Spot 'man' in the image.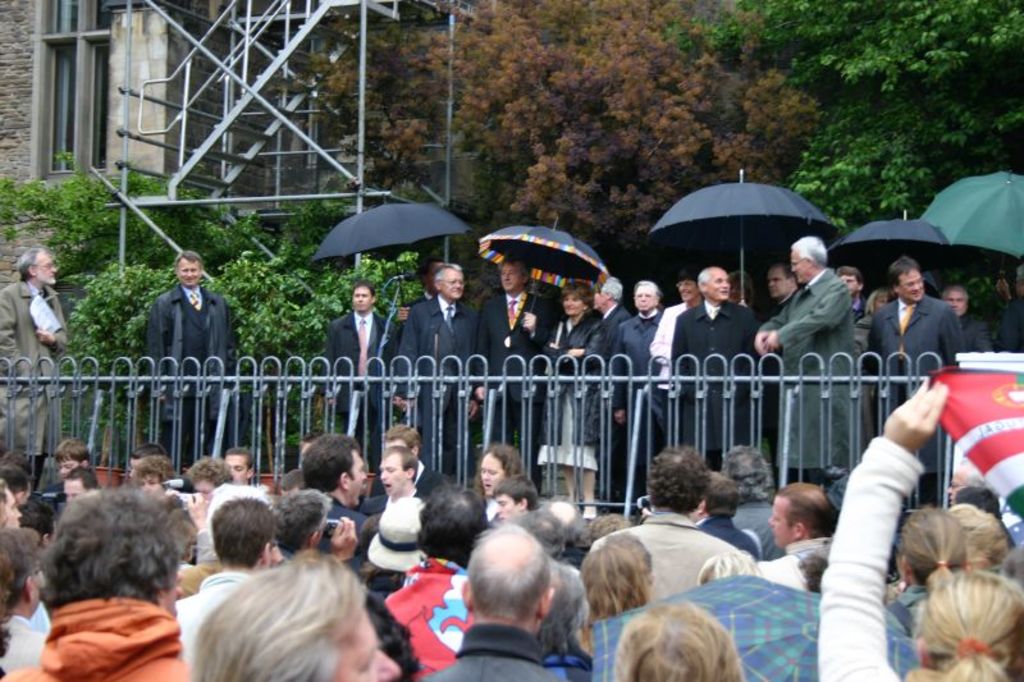
'man' found at rect(837, 262, 861, 319).
